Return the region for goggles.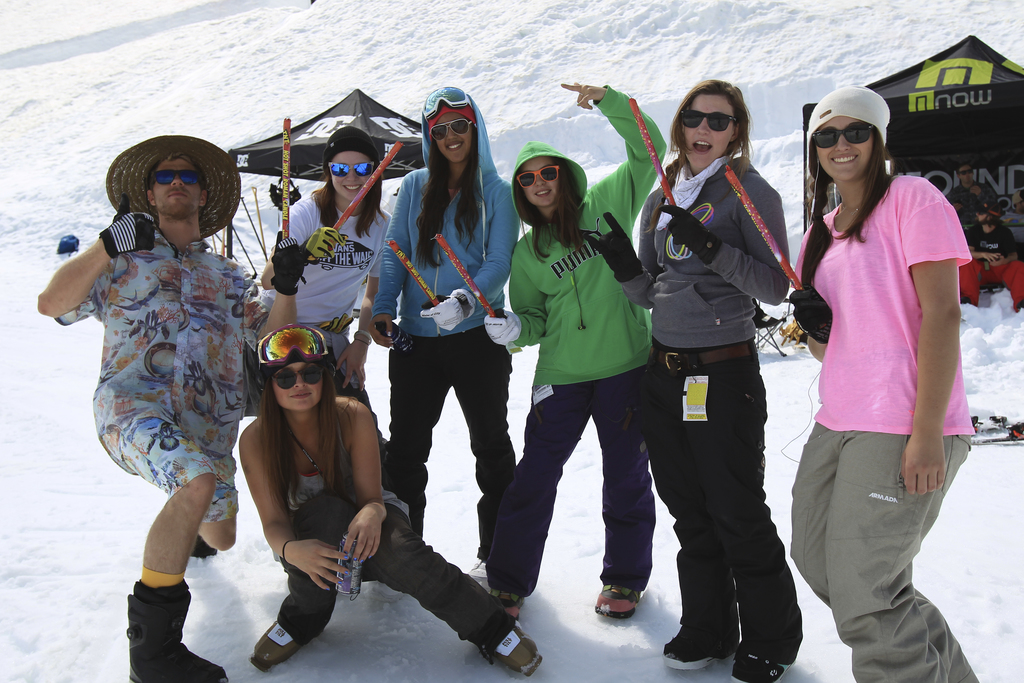
x1=328 y1=161 x2=378 y2=177.
